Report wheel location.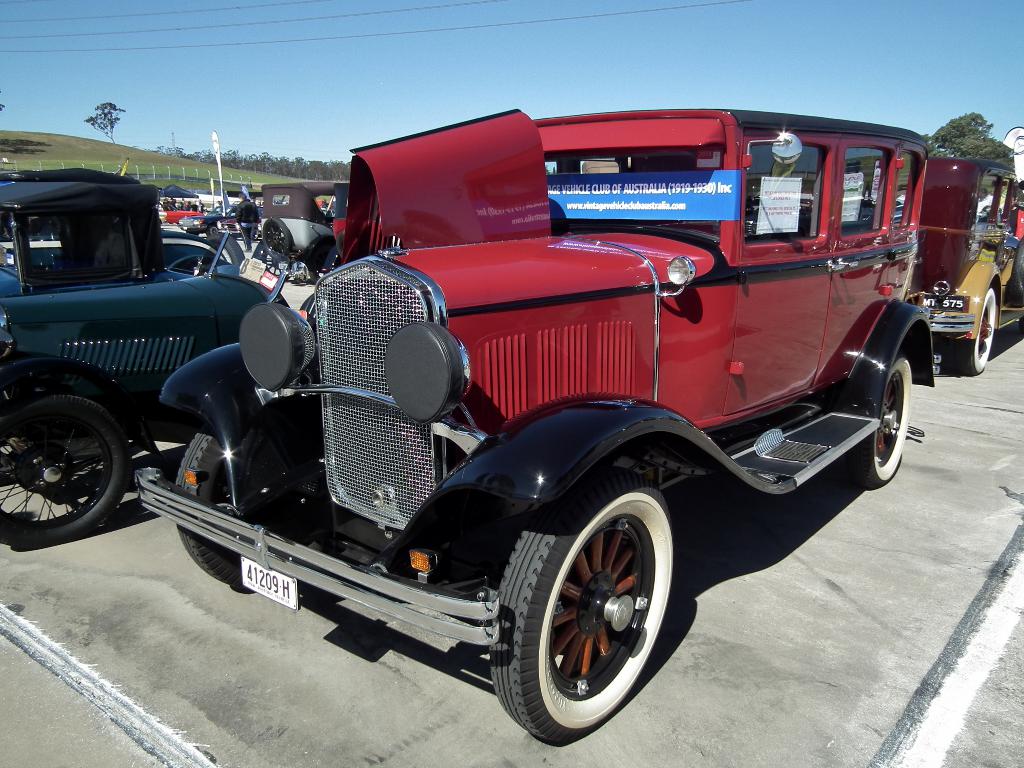
Report: 968:287:996:372.
